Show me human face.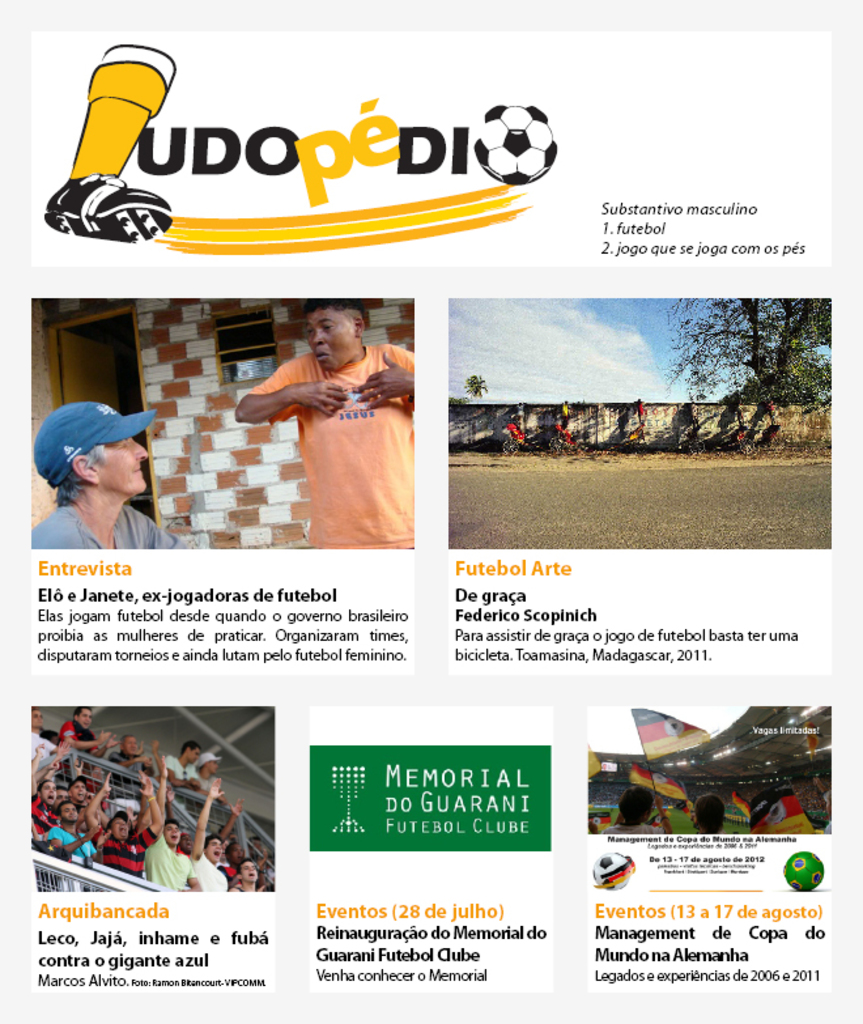
human face is here: <box>307,309,352,367</box>.
